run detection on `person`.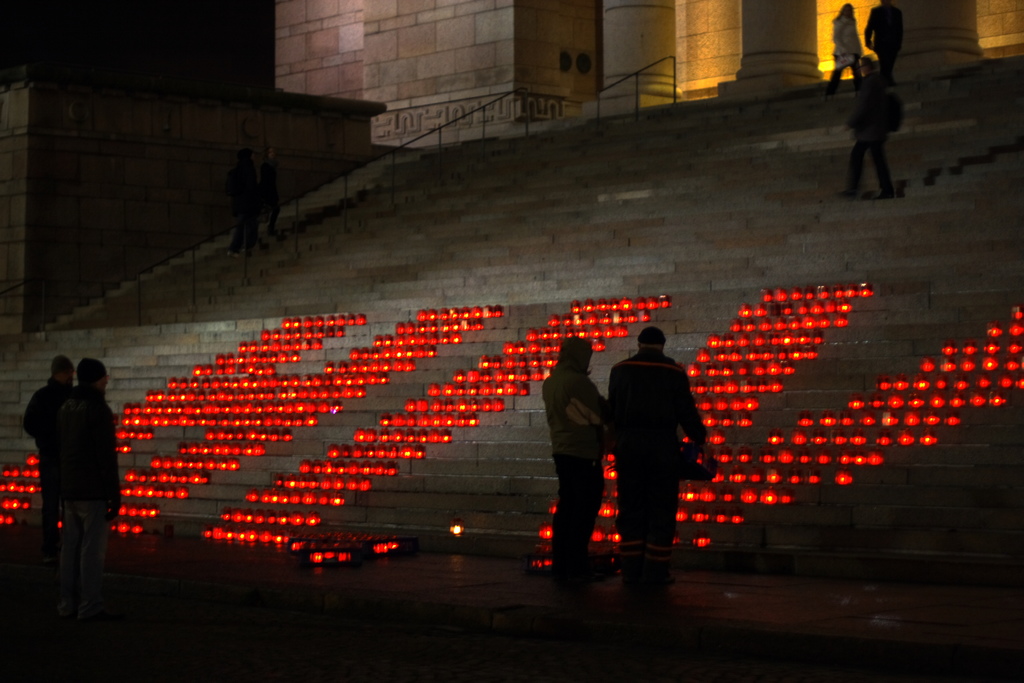
Result: Rect(543, 334, 616, 595).
